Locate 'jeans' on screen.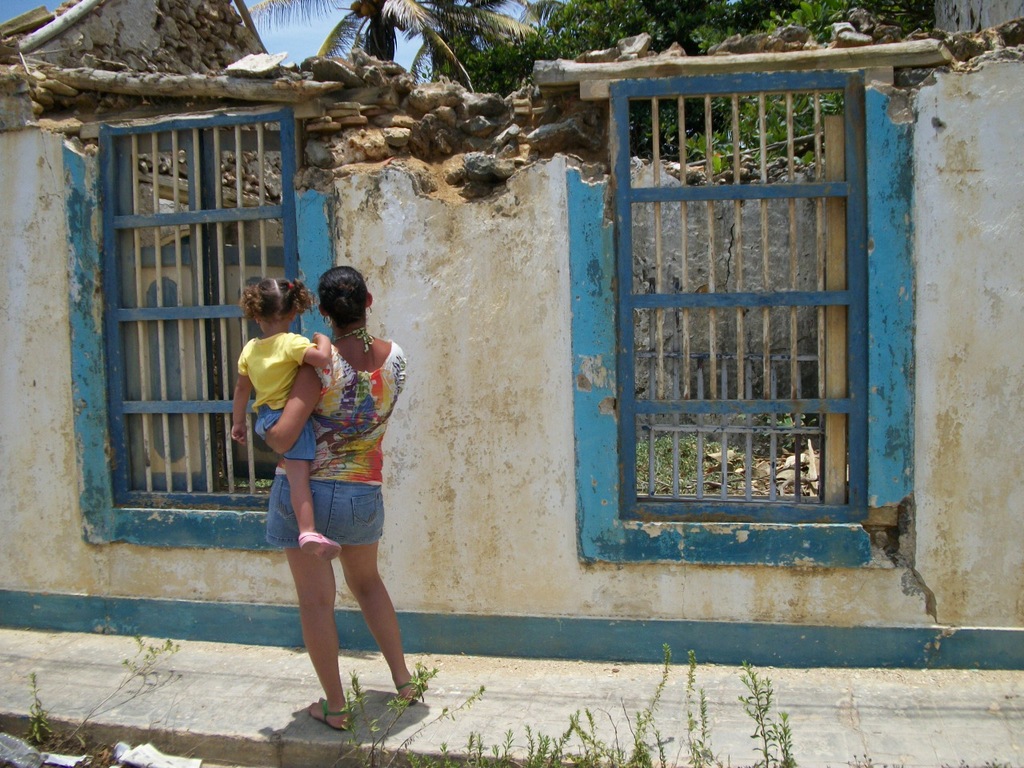
On screen at [left=251, top=406, right=319, bottom=462].
